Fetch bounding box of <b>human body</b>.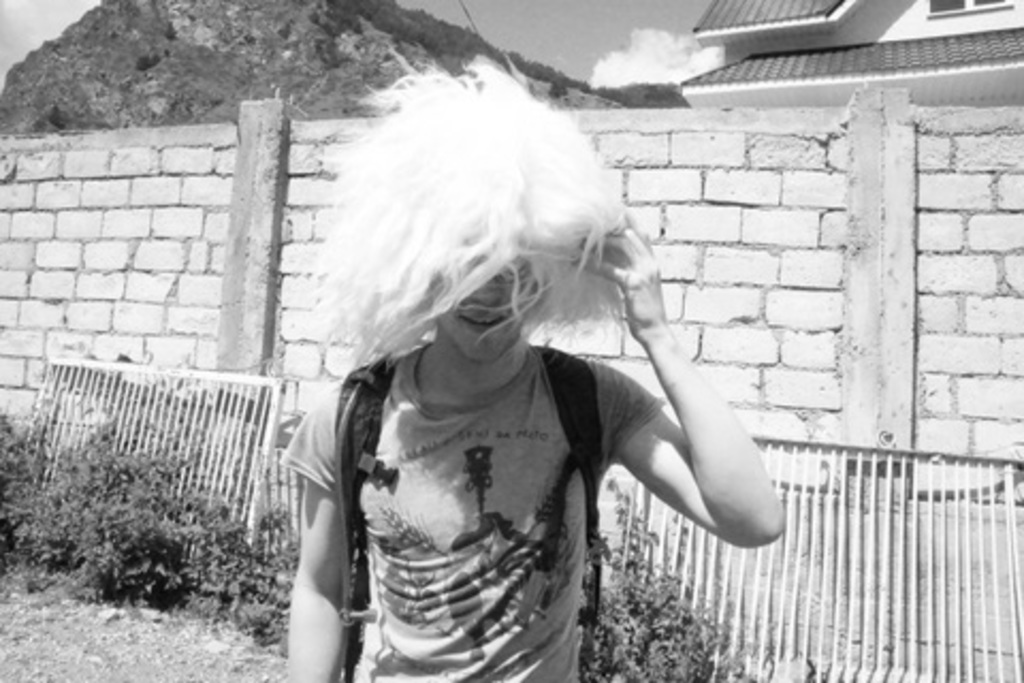
Bbox: [271,60,785,681].
